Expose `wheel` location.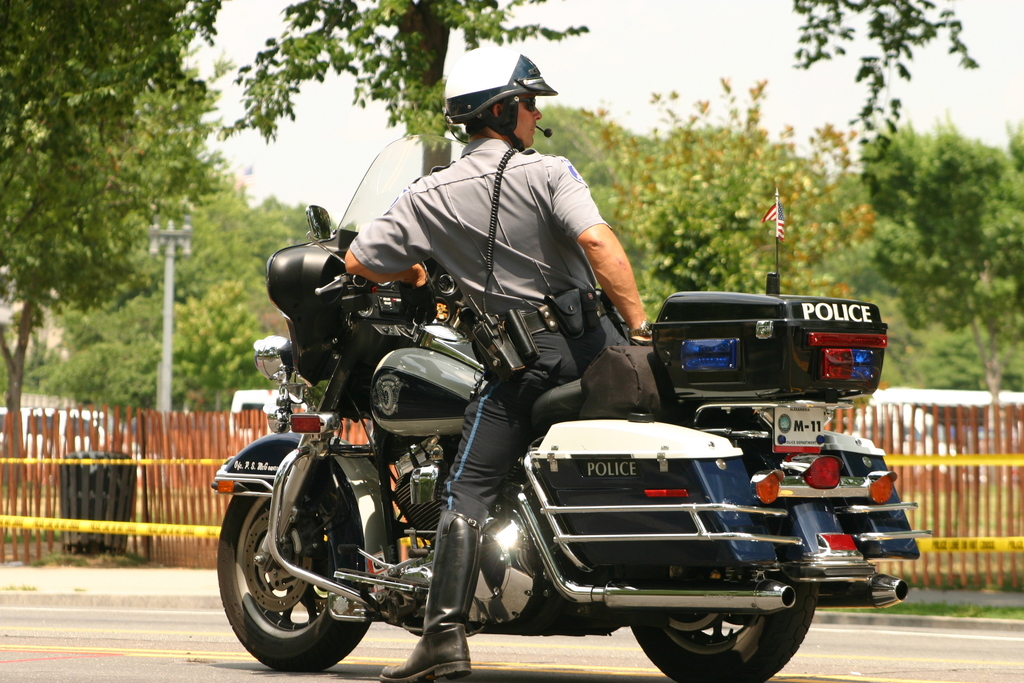
Exposed at x1=225 y1=473 x2=362 y2=670.
